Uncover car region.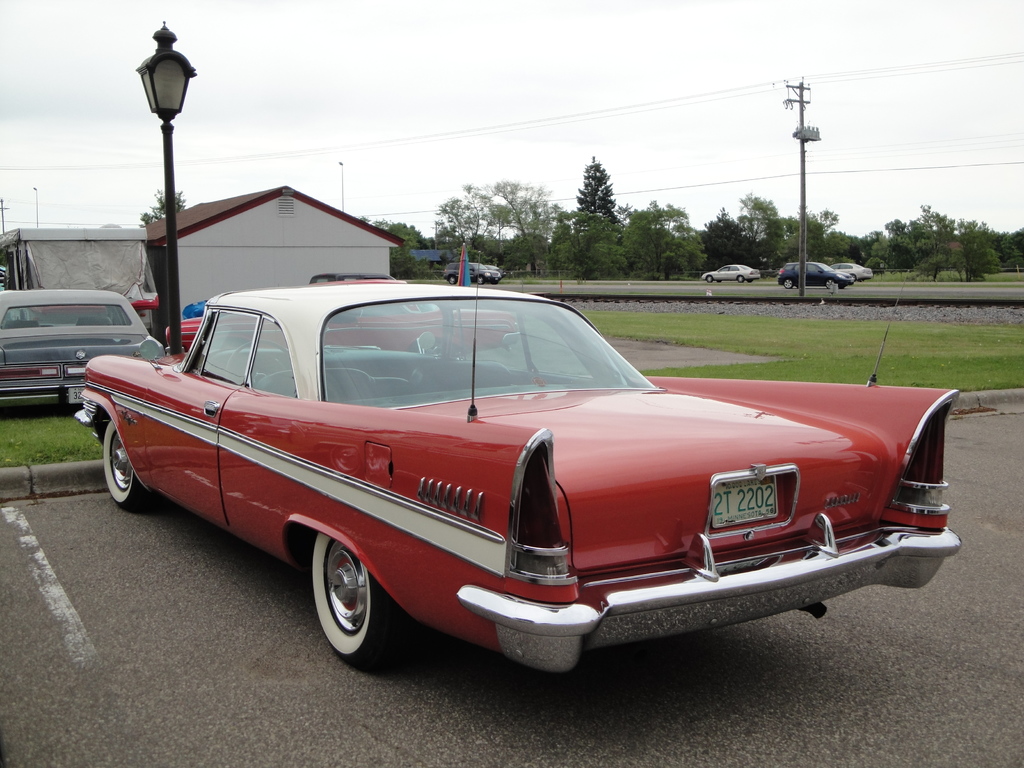
Uncovered: region(74, 252, 961, 676).
